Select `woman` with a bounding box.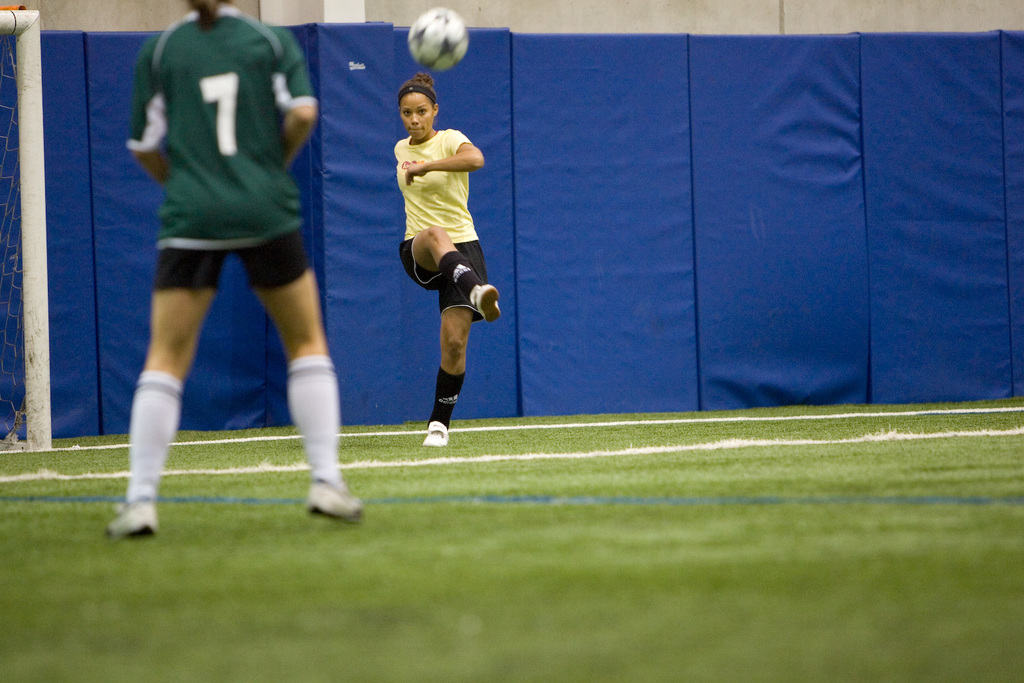
367:65:508:449.
